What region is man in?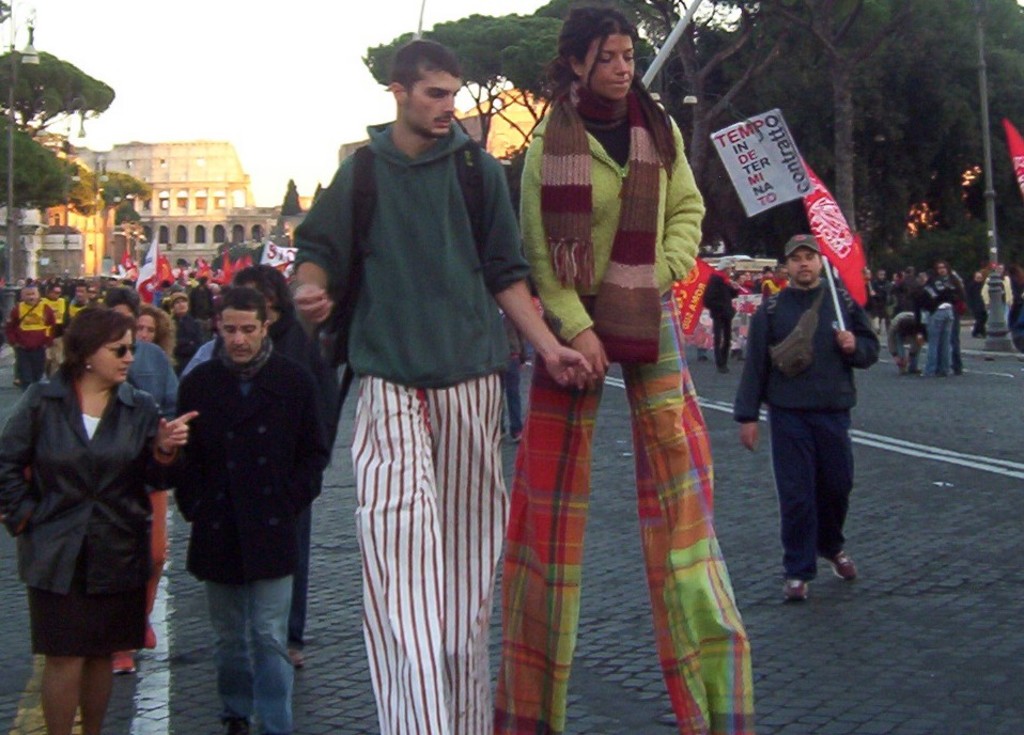
x1=881 y1=311 x2=921 y2=376.
